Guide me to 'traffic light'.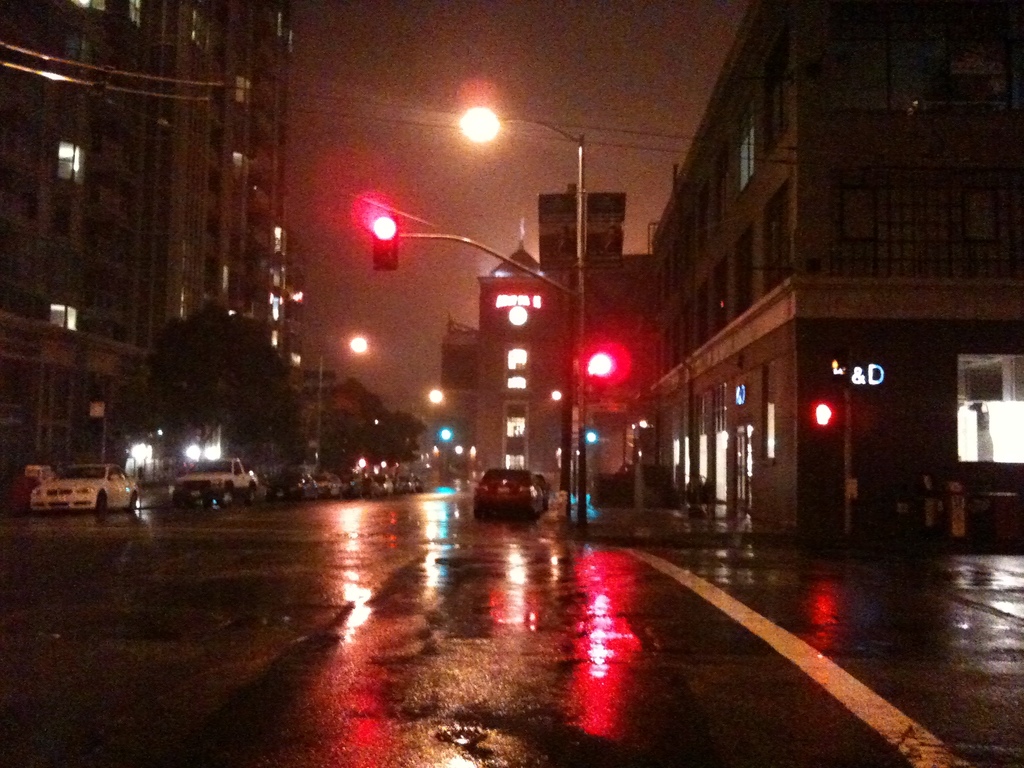
Guidance: [586, 431, 598, 444].
